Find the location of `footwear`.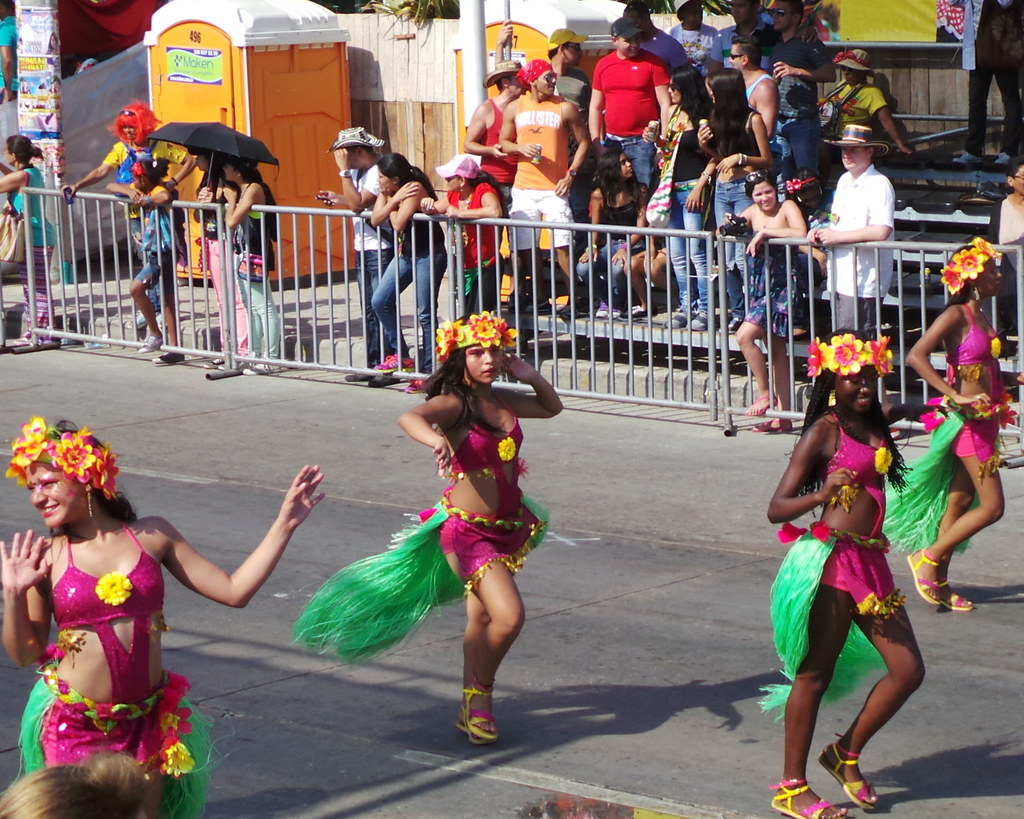
Location: bbox(157, 350, 184, 362).
